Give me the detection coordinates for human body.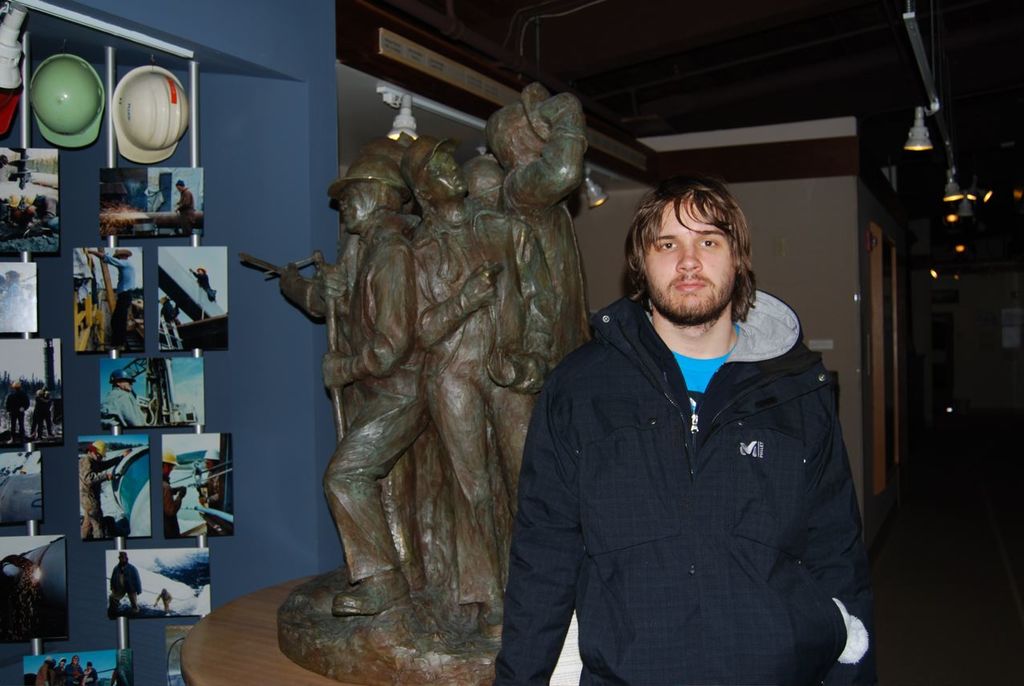
l=493, t=293, r=863, b=685.
